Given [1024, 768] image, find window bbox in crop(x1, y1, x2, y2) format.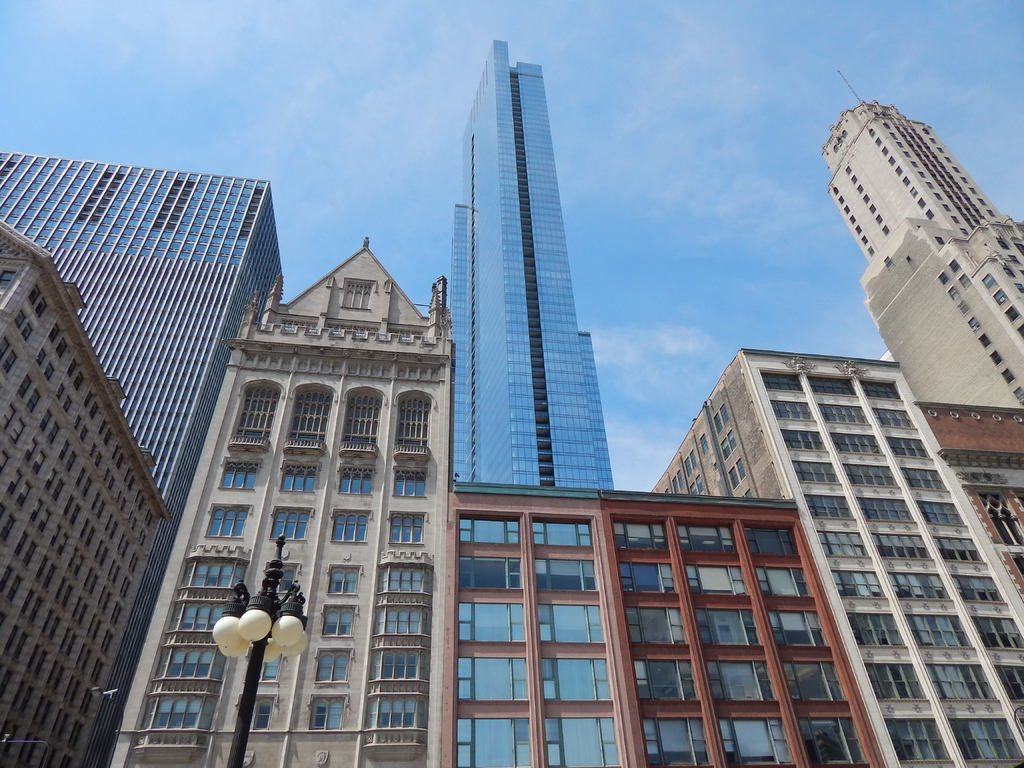
crop(241, 700, 280, 741).
